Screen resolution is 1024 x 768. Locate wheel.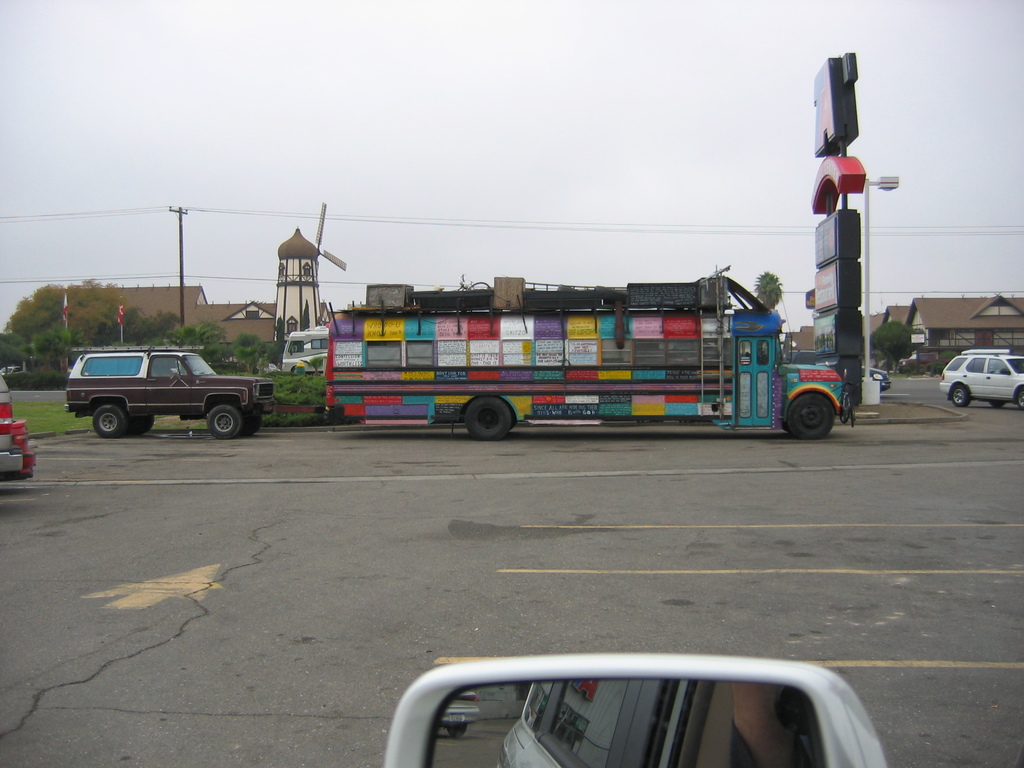
[951, 385, 970, 407].
